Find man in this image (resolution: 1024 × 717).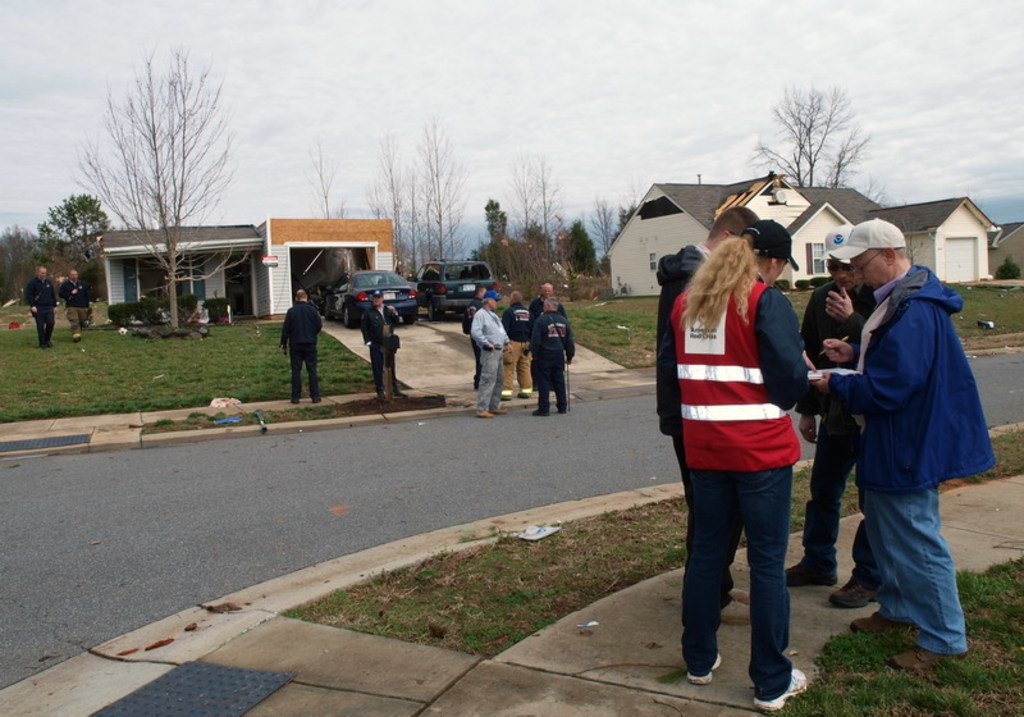
<region>778, 228, 877, 612</region>.
